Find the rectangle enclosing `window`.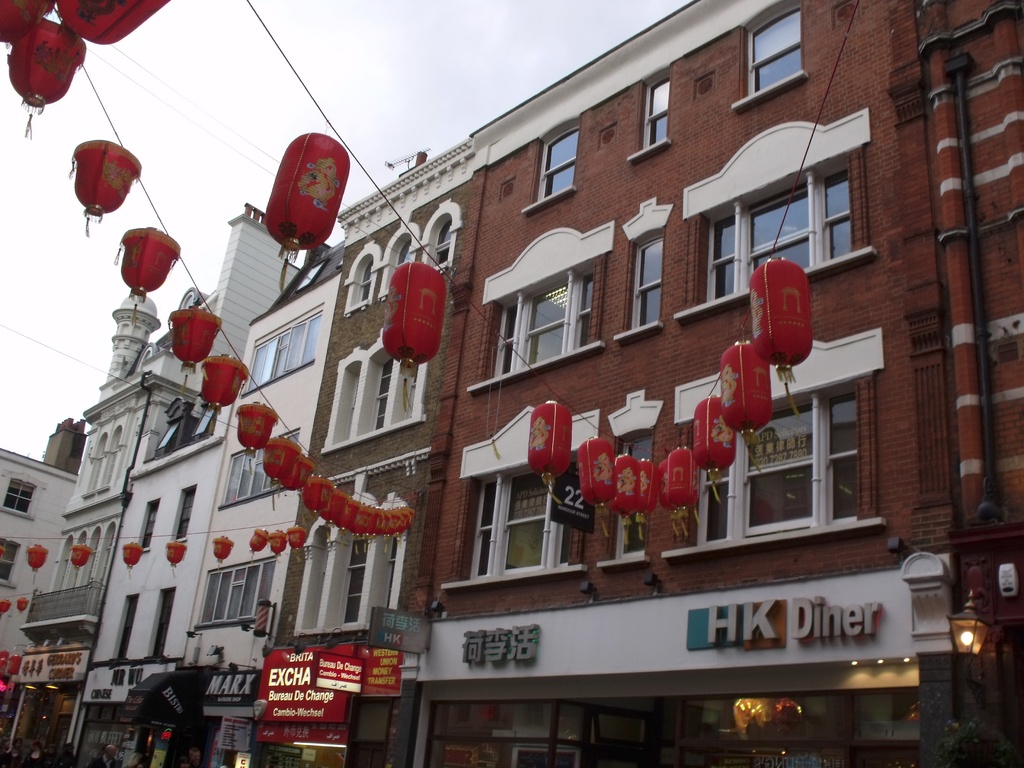
522 119 578 209.
